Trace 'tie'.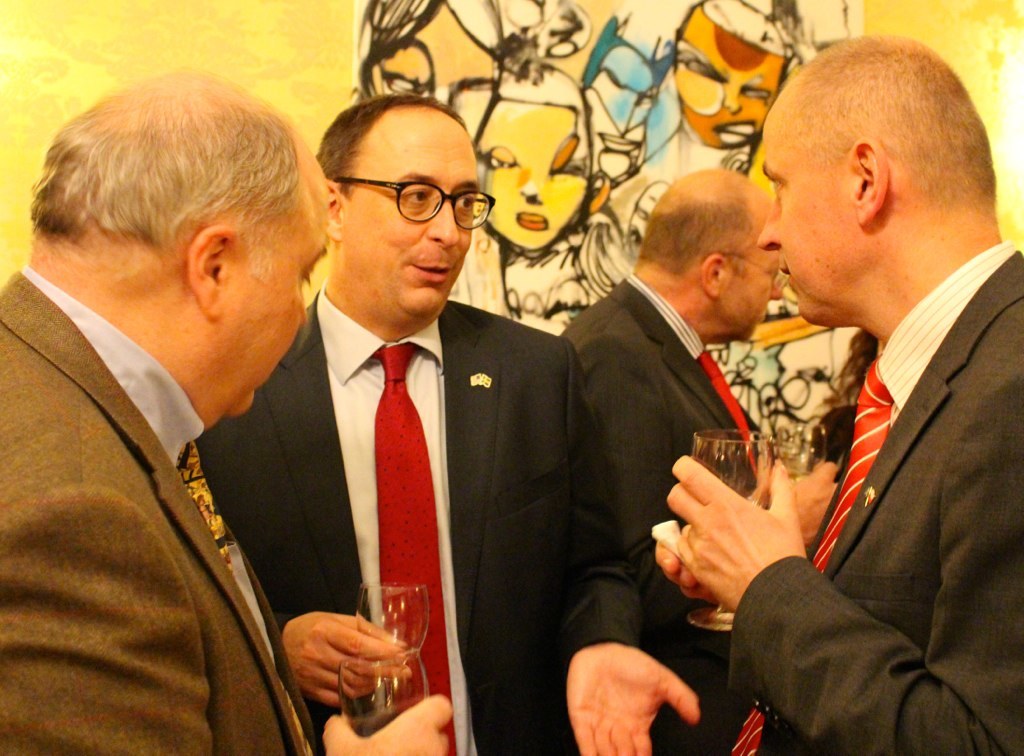
Traced to 702/353/764/477.
